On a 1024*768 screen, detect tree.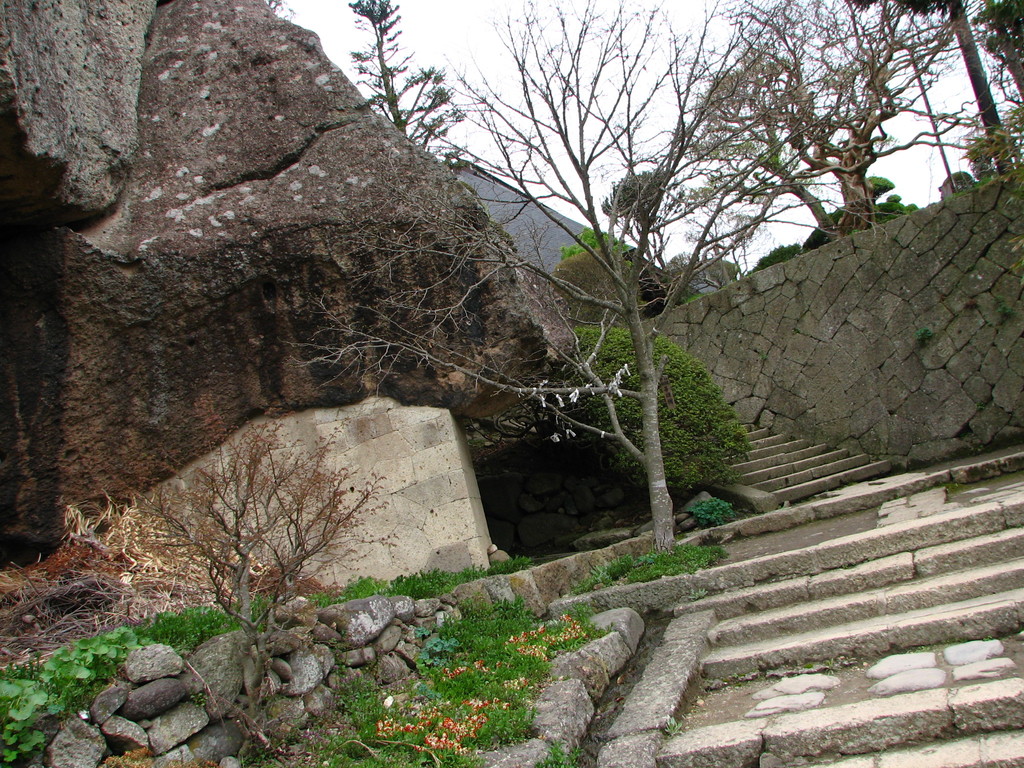
crop(351, 0, 463, 168).
